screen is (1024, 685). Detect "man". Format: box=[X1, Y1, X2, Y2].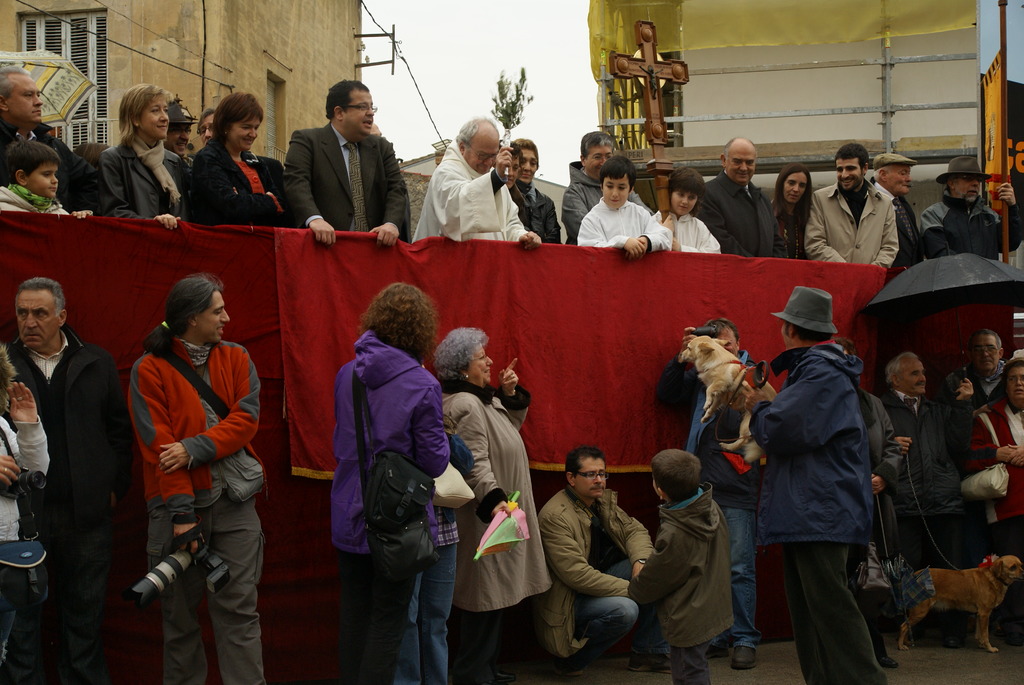
box=[881, 351, 978, 564].
